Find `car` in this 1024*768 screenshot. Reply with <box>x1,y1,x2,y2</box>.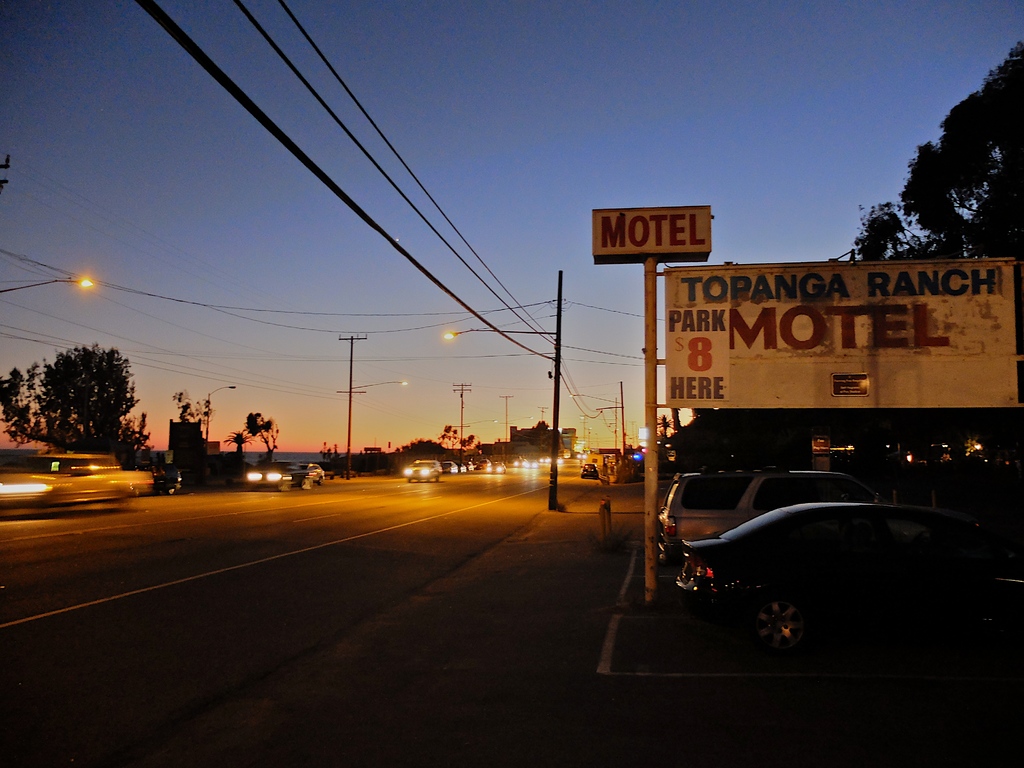
<box>440,460,456,474</box>.
